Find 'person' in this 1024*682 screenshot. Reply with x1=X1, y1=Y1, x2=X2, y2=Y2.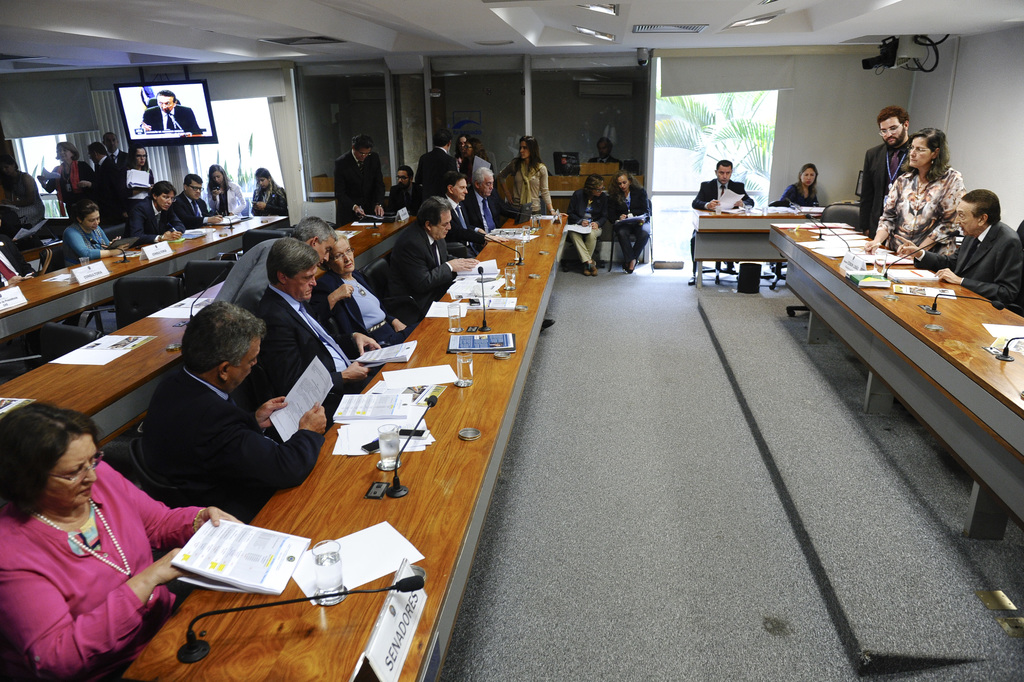
x1=405, y1=174, x2=492, y2=263.
